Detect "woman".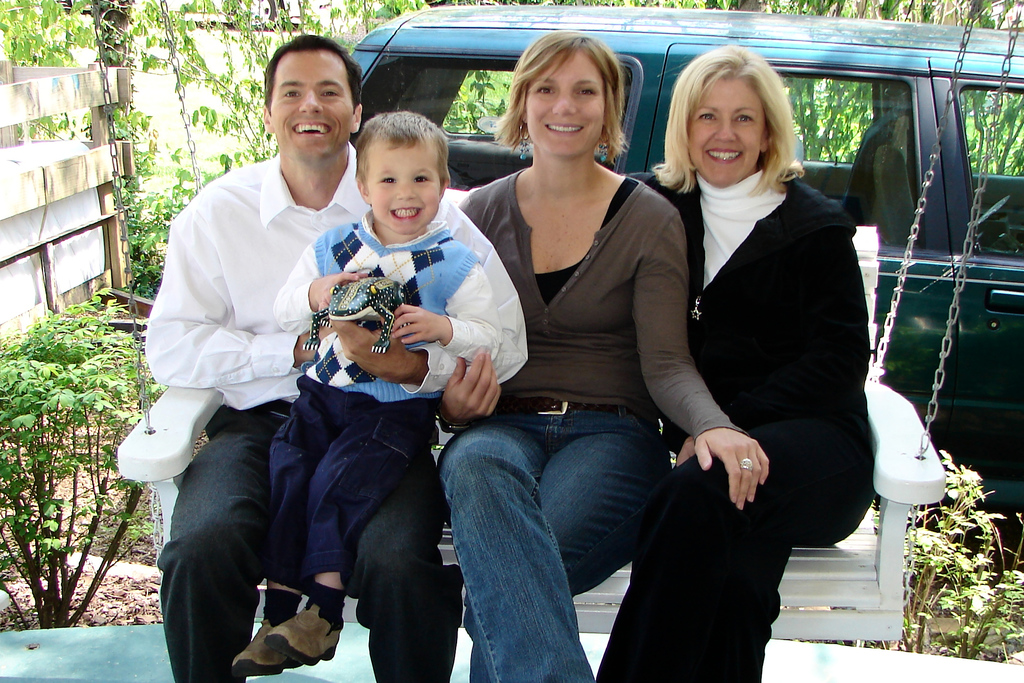
Detected at BBox(658, 60, 887, 655).
